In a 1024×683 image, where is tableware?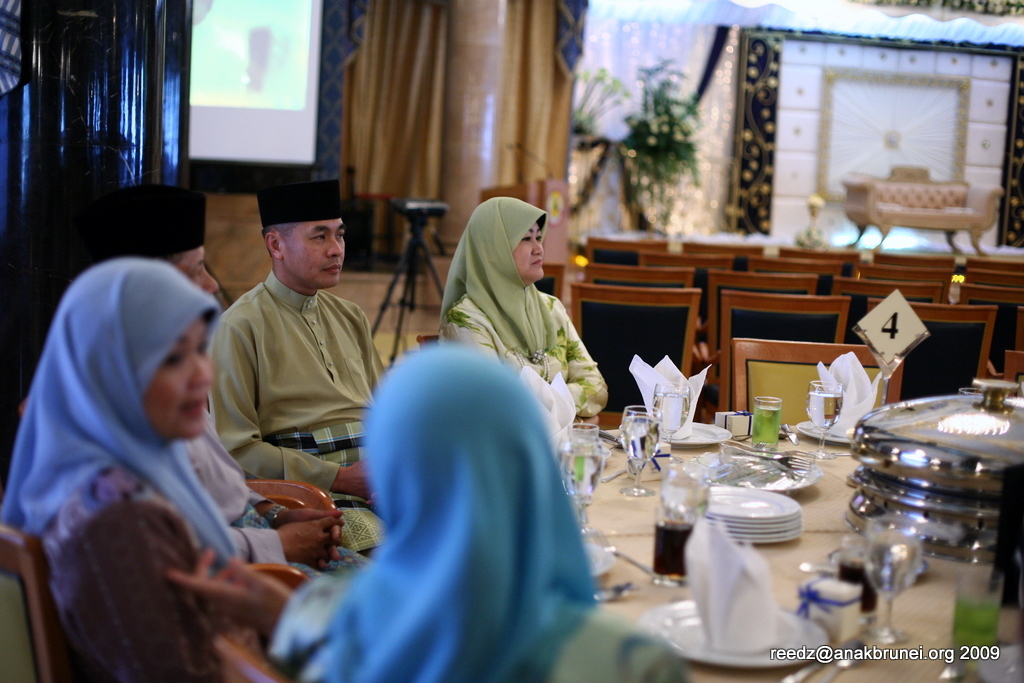
[798, 575, 880, 649].
